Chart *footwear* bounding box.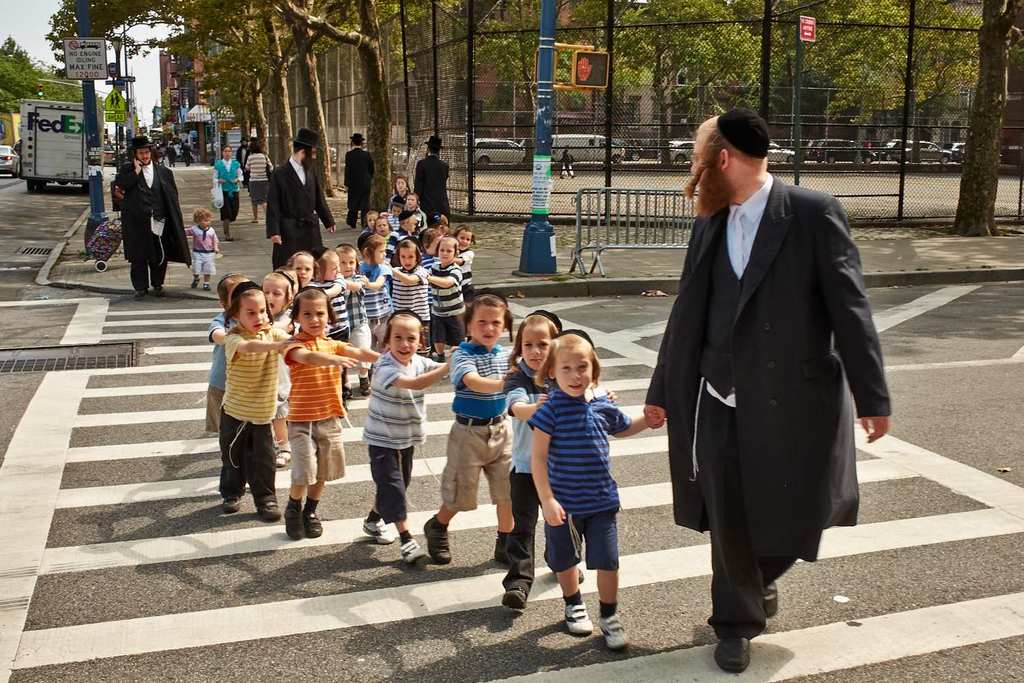
Charted: bbox=(362, 514, 393, 546).
